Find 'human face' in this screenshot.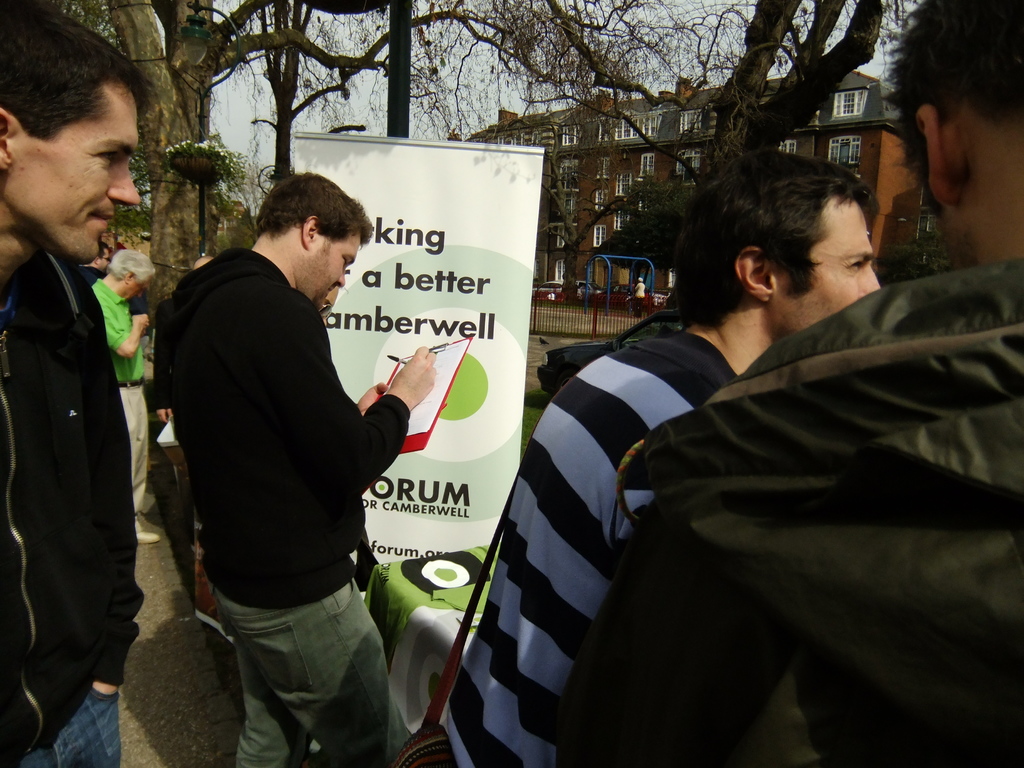
The bounding box for 'human face' is 310/236/358/309.
